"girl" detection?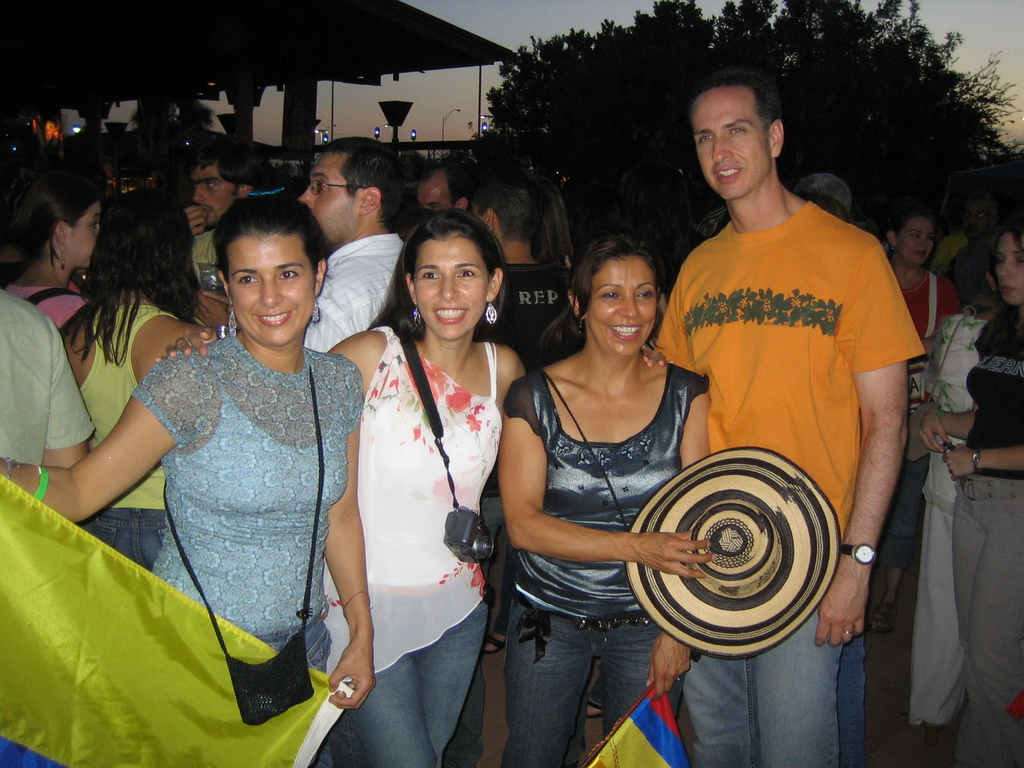
918 223 1023 767
